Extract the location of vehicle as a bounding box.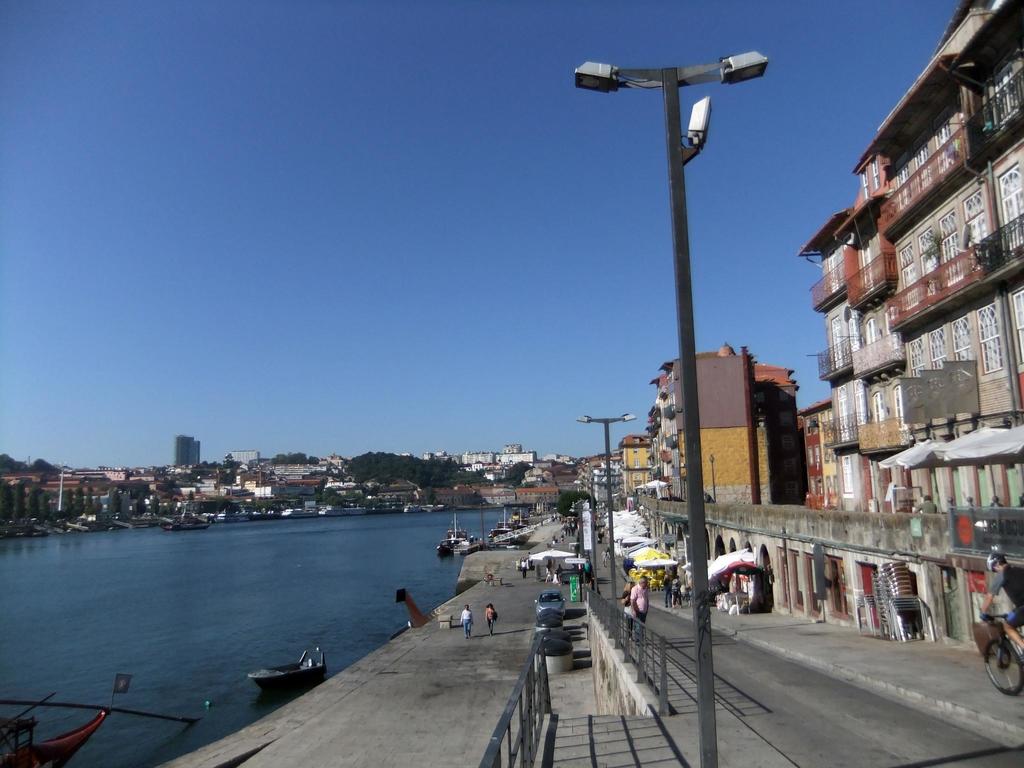
pyautogui.locateOnScreen(247, 646, 328, 695).
